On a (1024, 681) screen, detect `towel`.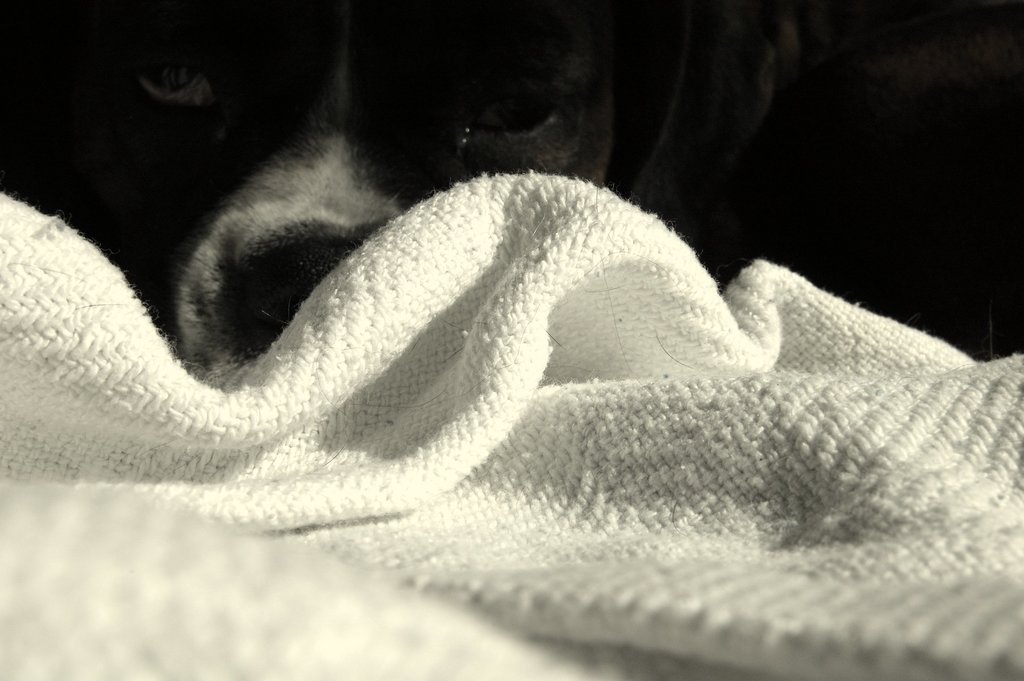
[0, 172, 1023, 680].
